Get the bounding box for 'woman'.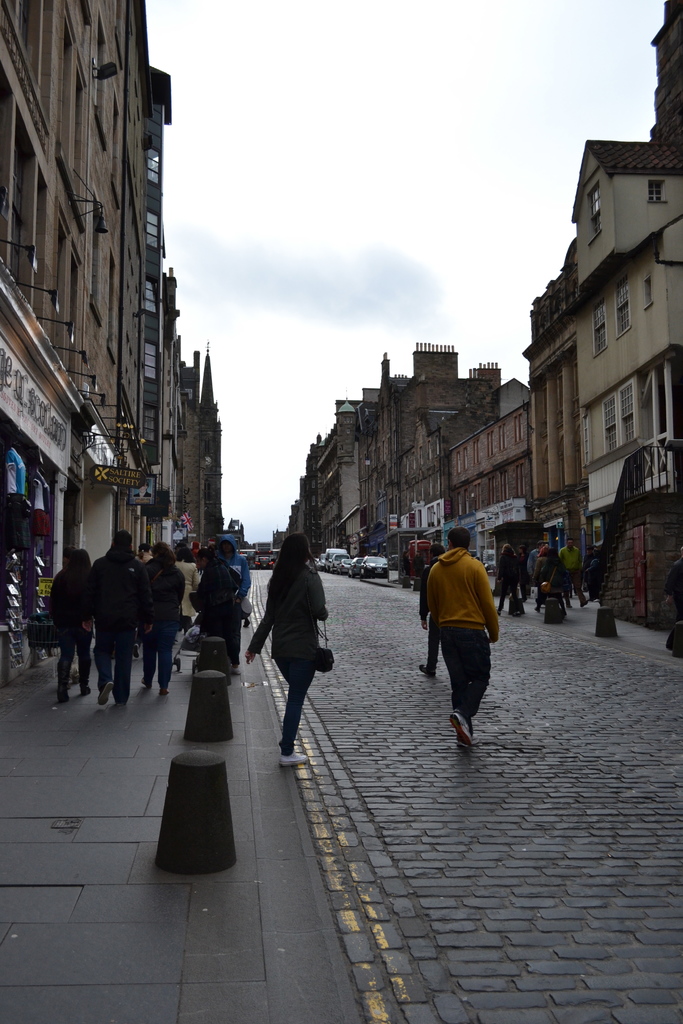
<bbox>537, 545, 567, 616</bbox>.
